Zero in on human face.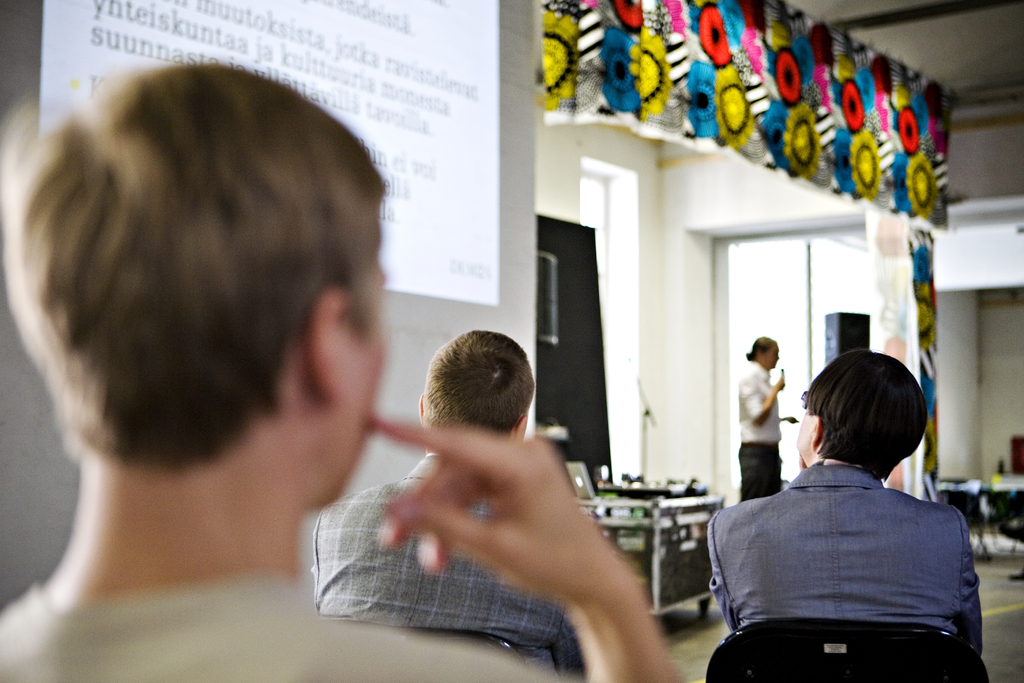
Zeroed in: {"left": 796, "top": 404, "right": 810, "bottom": 465}.
